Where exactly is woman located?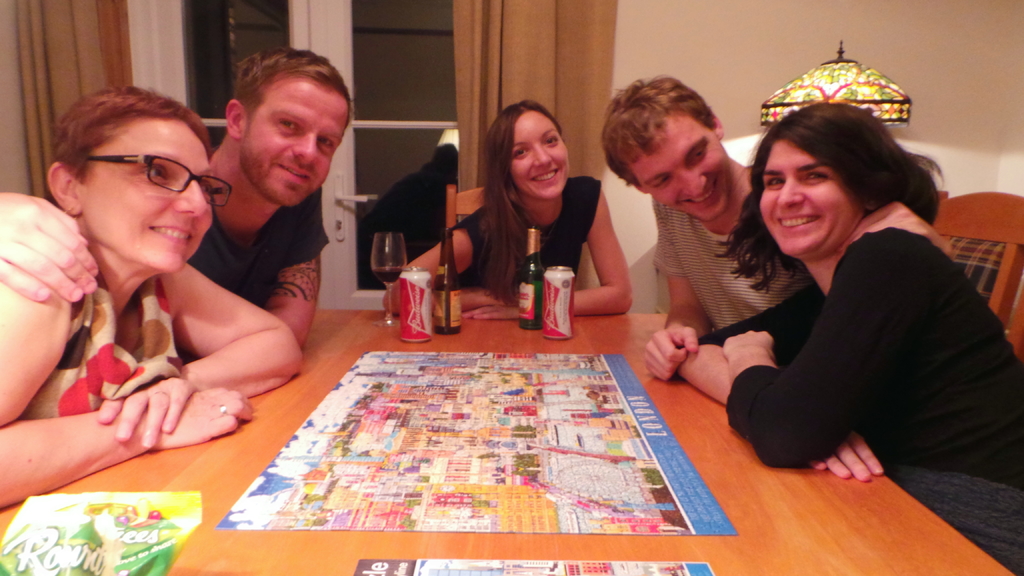
Its bounding box is [left=669, top=98, right=1023, bottom=575].
